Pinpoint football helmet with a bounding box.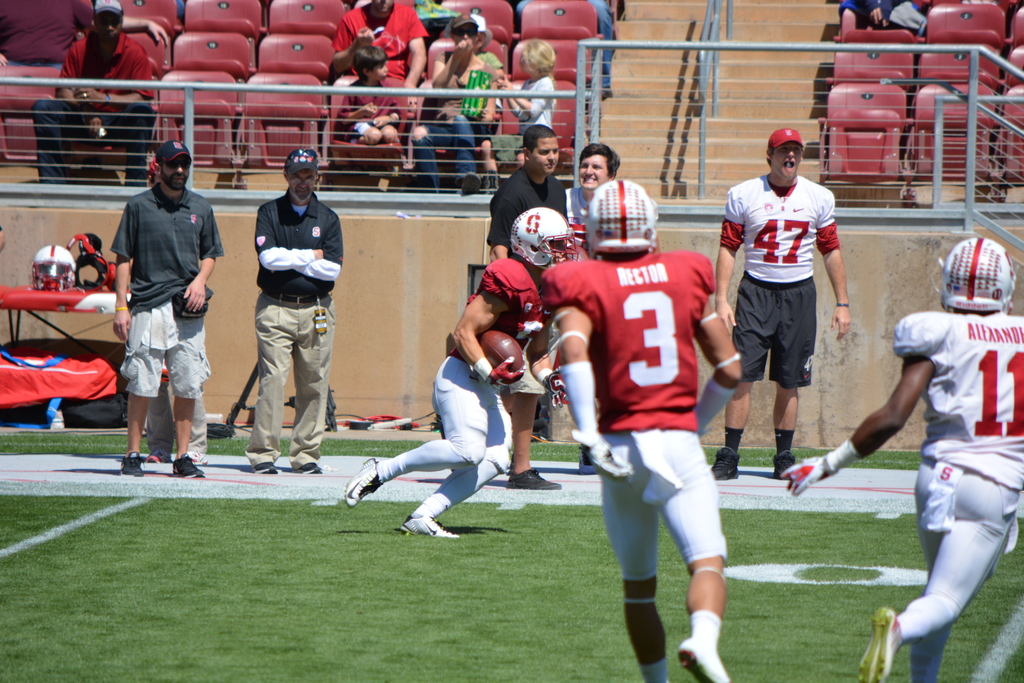
detection(936, 234, 1016, 314).
